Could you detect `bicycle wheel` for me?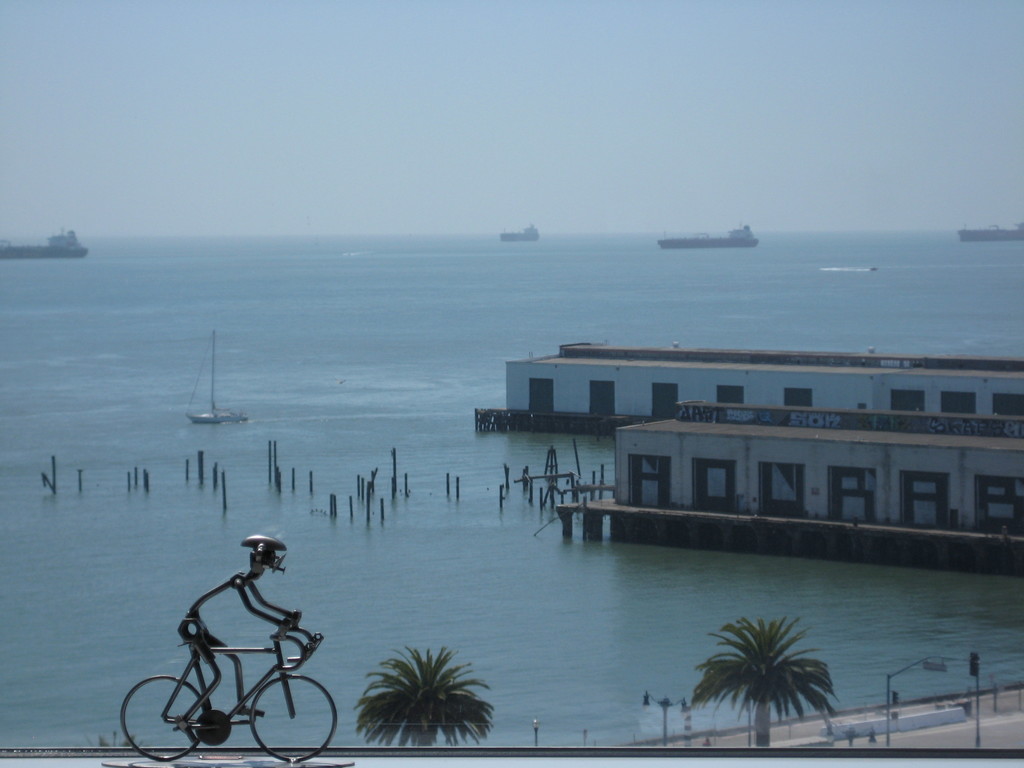
Detection result: 249 673 338 764.
